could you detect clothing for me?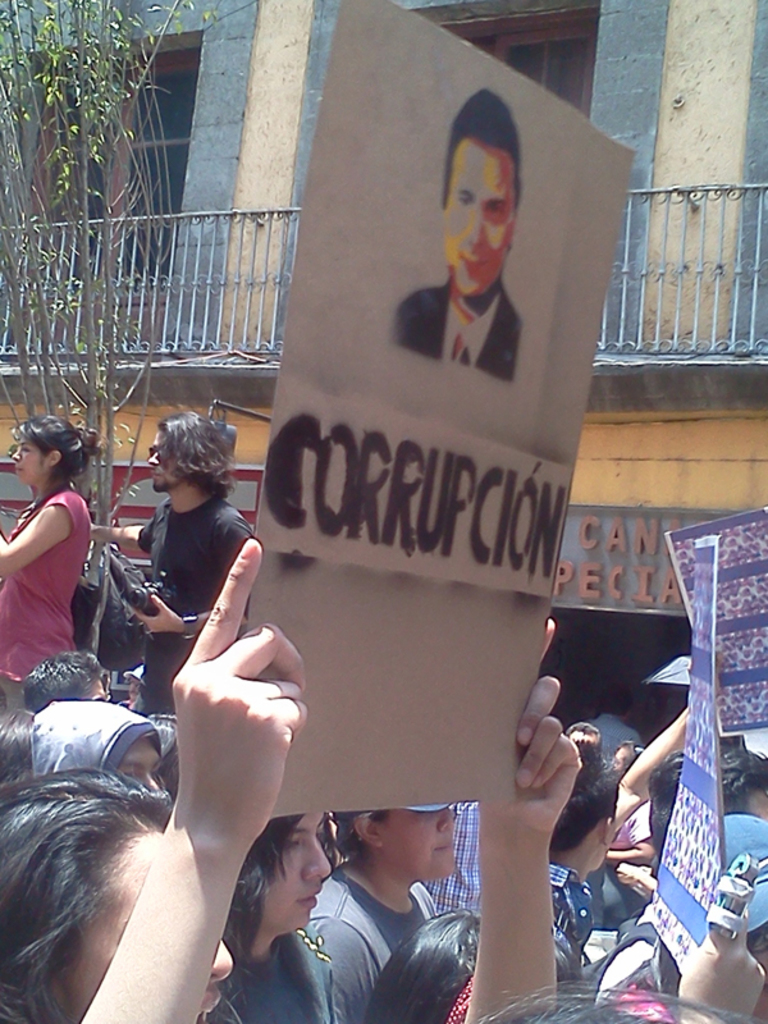
Detection result: {"left": 0, "top": 485, "right": 92, "bottom": 707}.
